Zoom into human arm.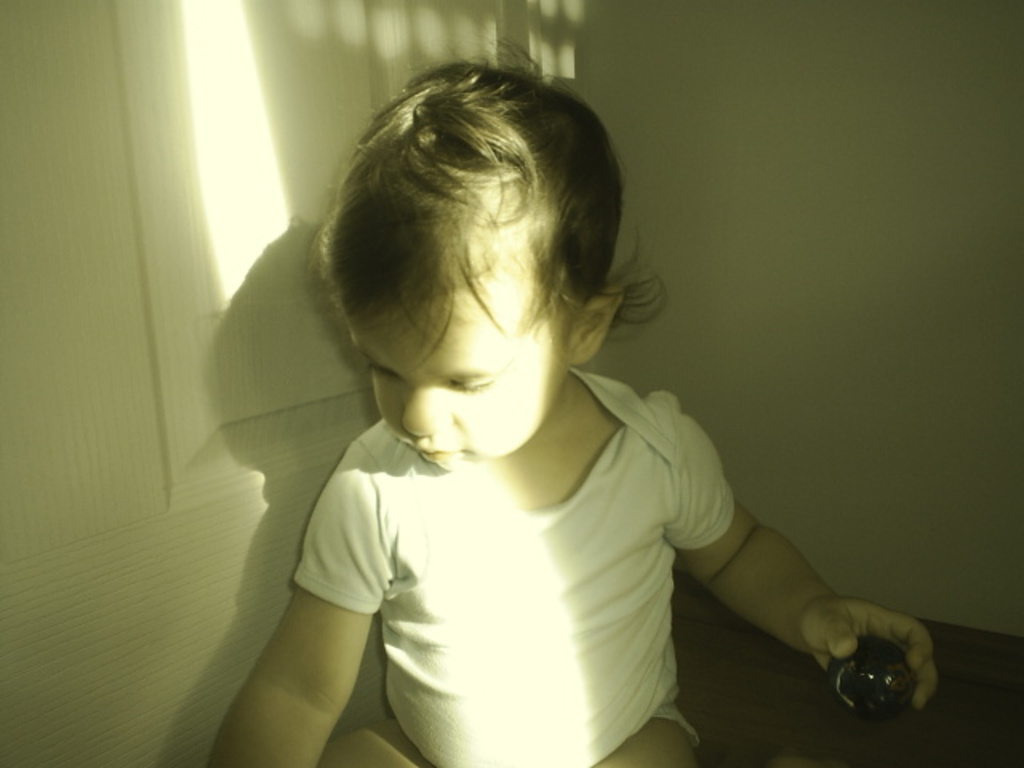
Zoom target: {"left": 200, "top": 446, "right": 403, "bottom": 766}.
